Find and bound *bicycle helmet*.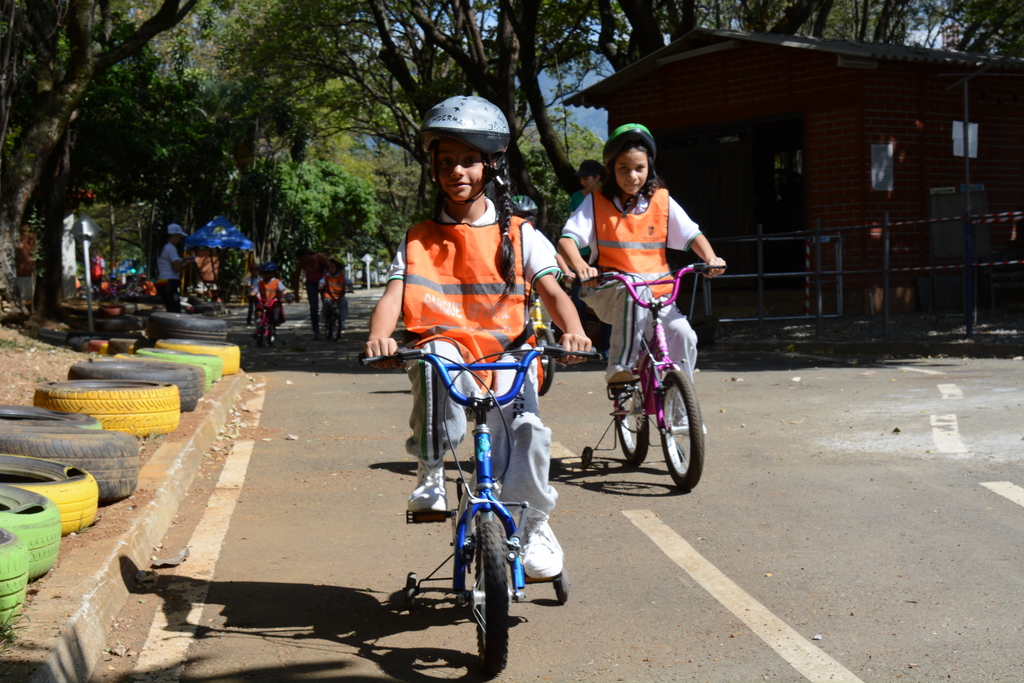
Bound: bbox=[417, 97, 515, 163].
